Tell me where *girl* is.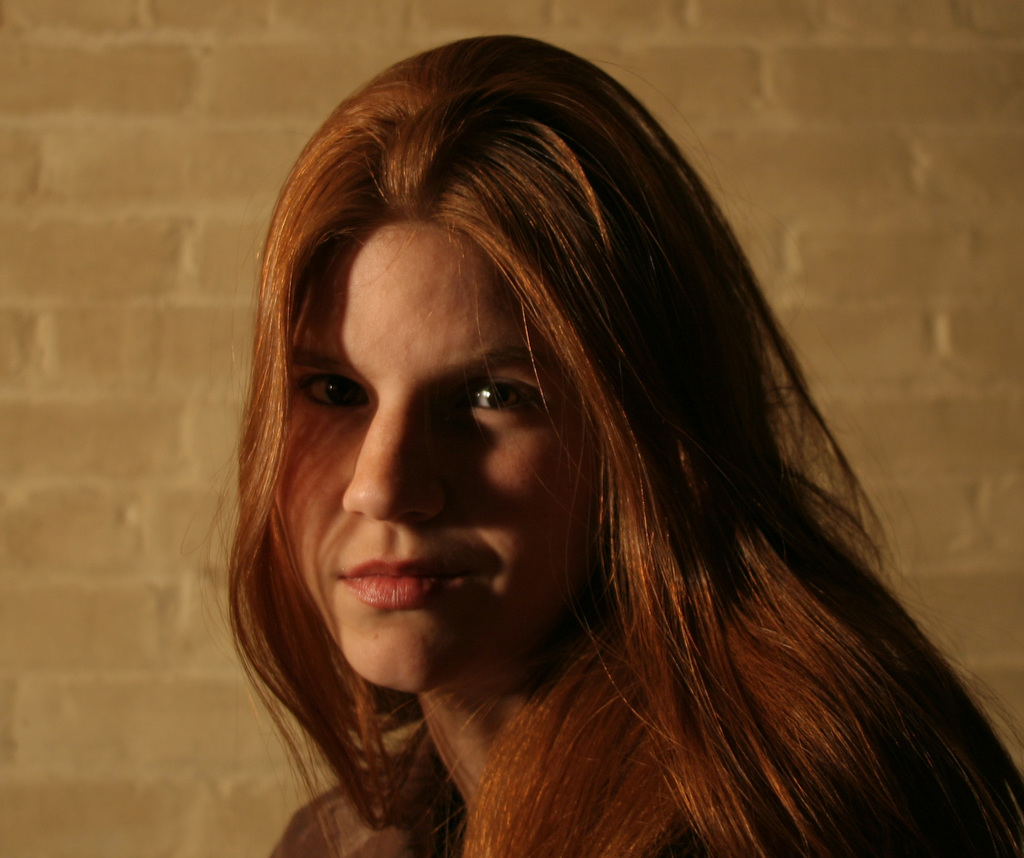
*girl* is at 166:27:1023:855.
